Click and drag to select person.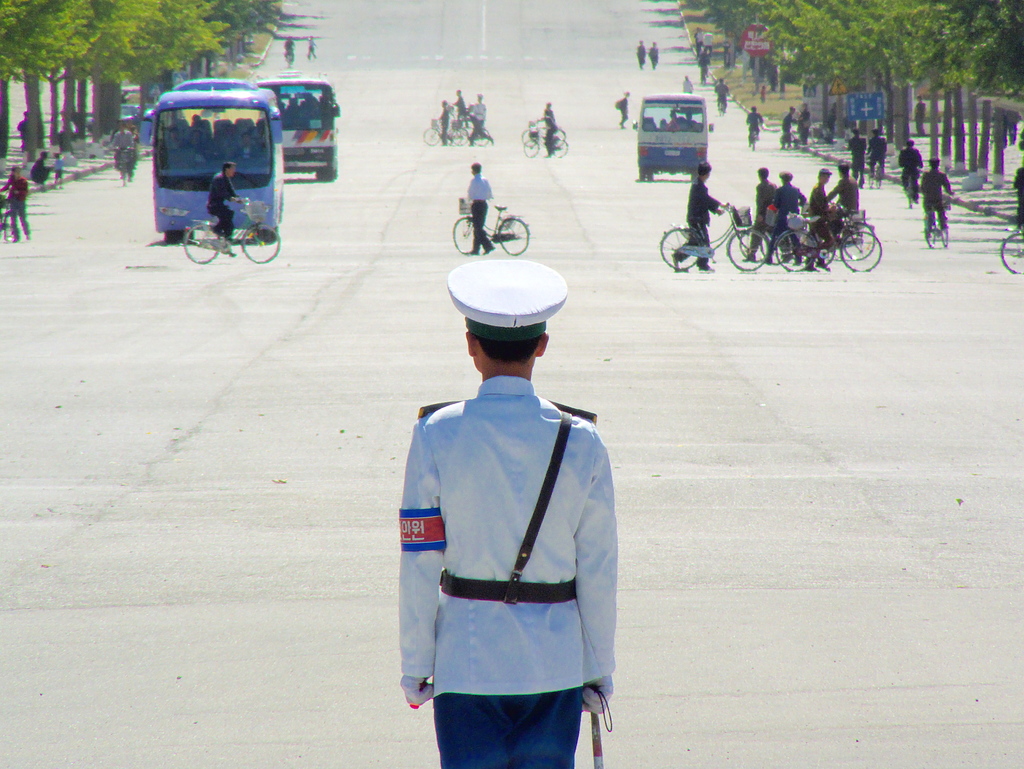
Selection: [452,88,468,127].
